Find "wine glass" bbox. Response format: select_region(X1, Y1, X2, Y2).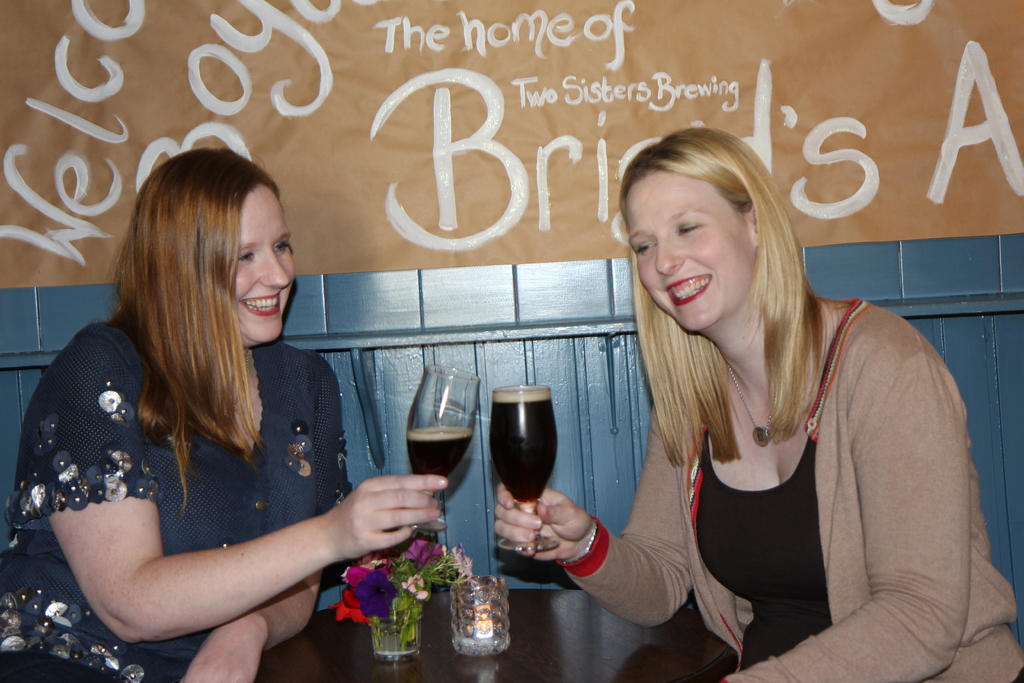
select_region(403, 368, 478, 537).
